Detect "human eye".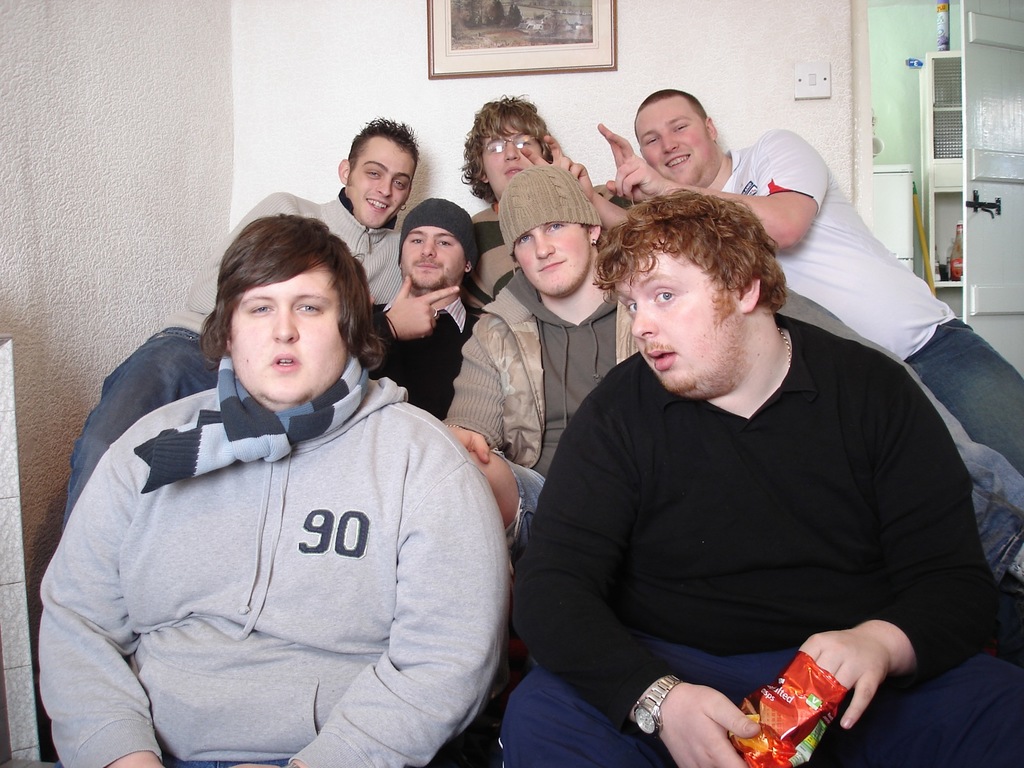
Detected at x1=392, y1=179, x2=406, y2=189.
